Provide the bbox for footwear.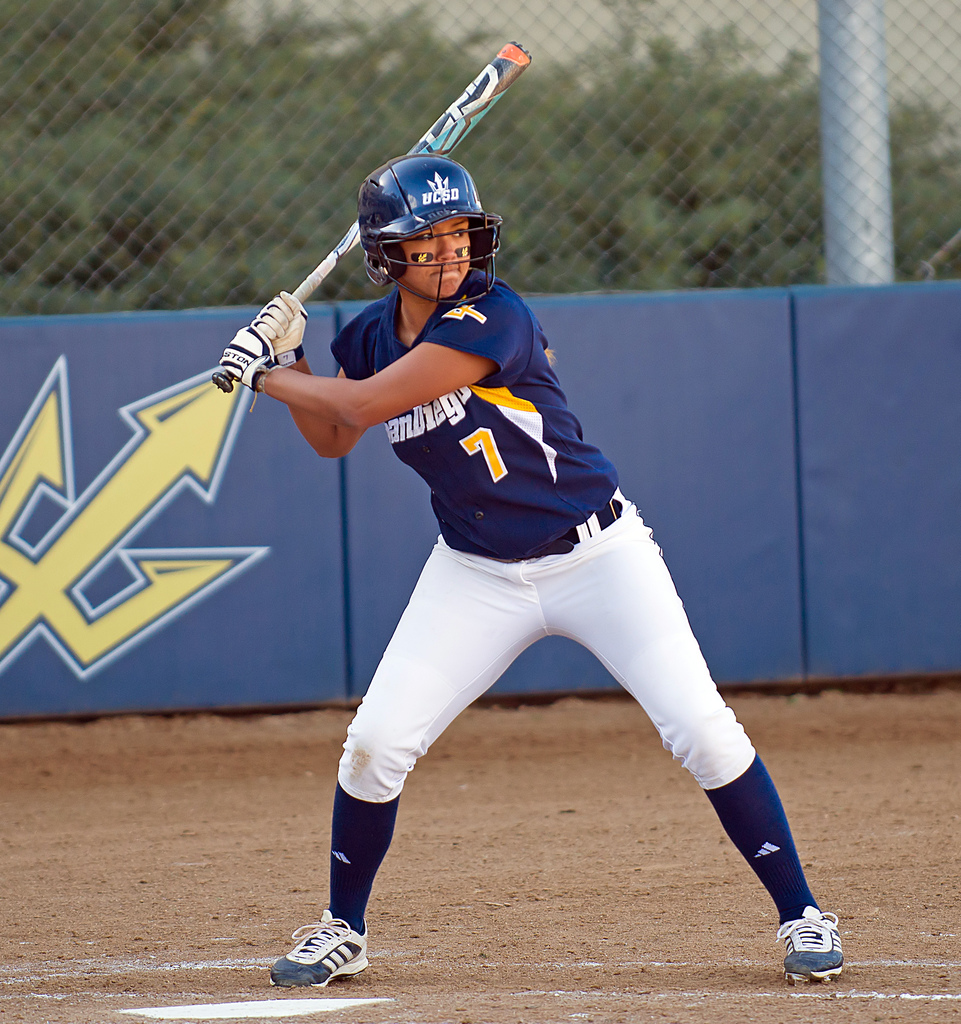
crop(773, 904, 844, 989).
